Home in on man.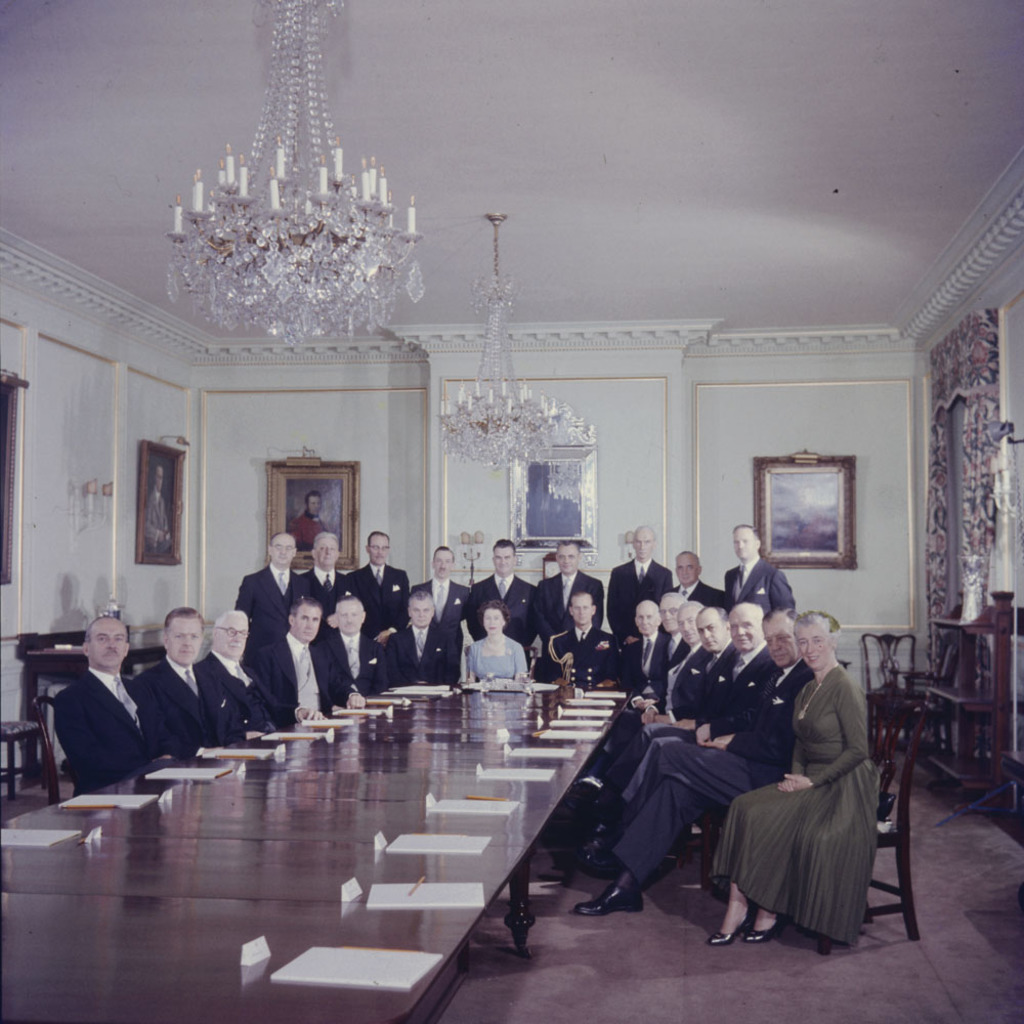
Homed in at 140,462,174,557.
